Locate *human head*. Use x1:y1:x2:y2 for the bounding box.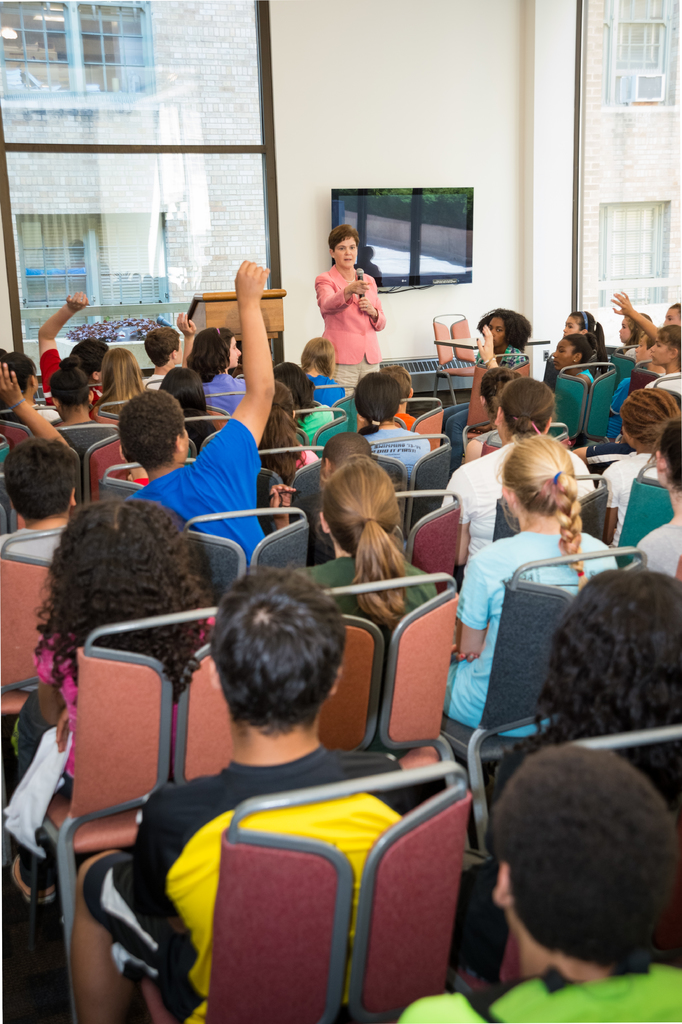
103:347:140:387.
